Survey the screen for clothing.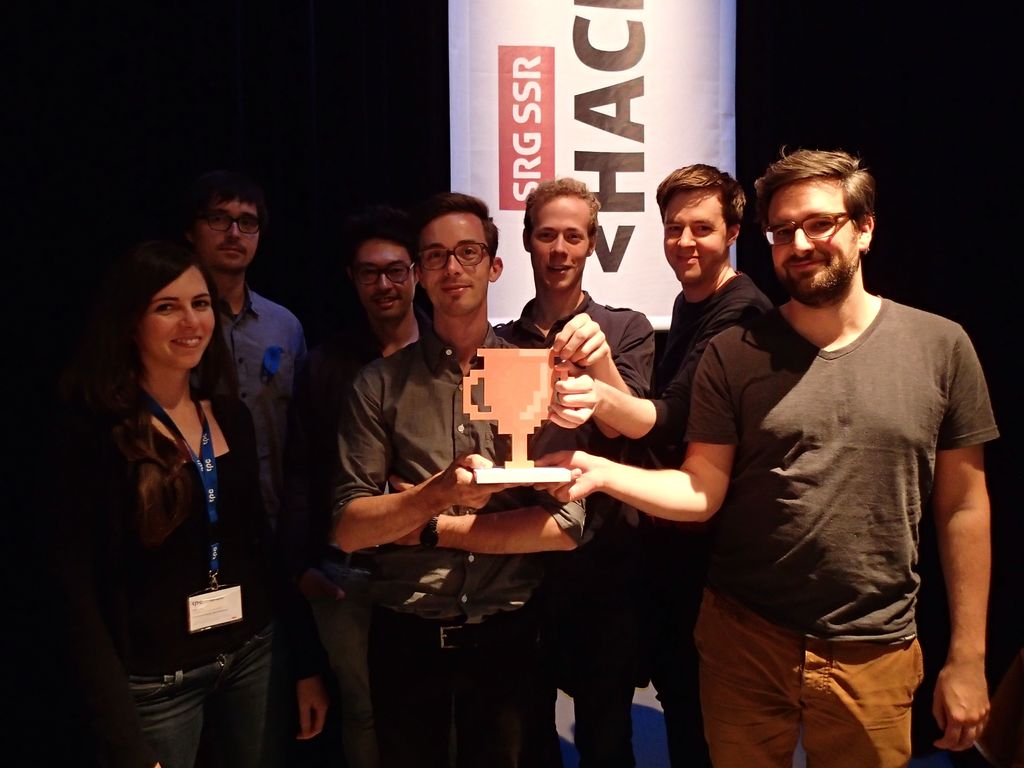
Survey found: locate(223, 278, 328, 549).
